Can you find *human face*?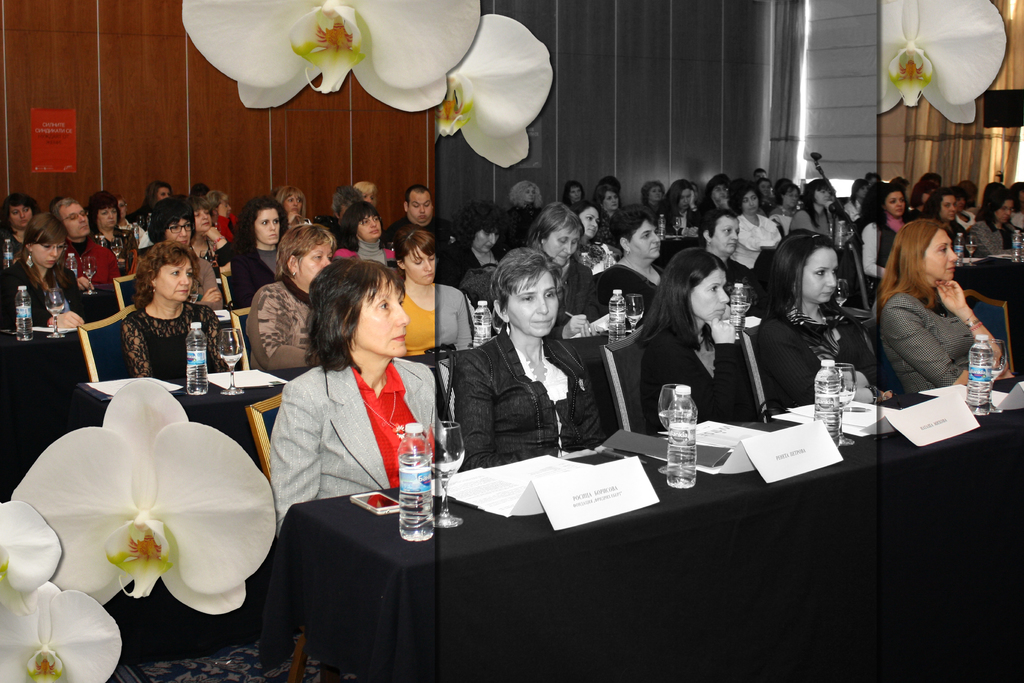
Yes, bounding box: BBox(29, 231, 68, 269).
